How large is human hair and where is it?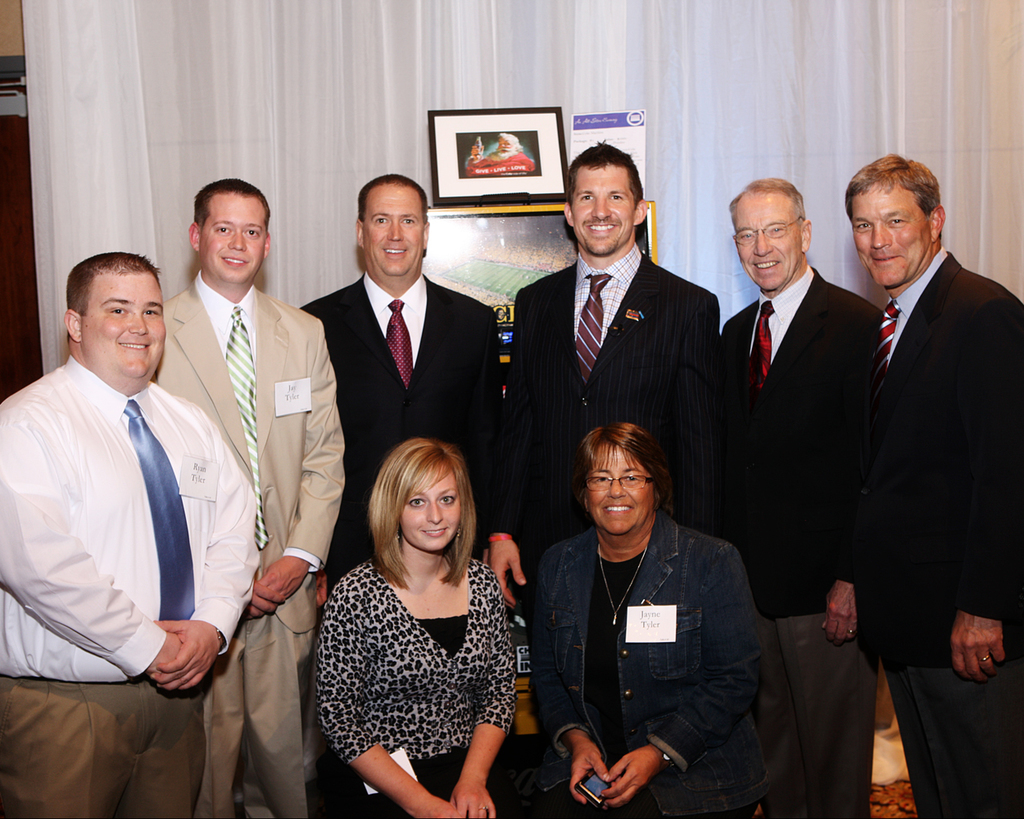
Bounding box: locate(197, 179, 271, 220).
